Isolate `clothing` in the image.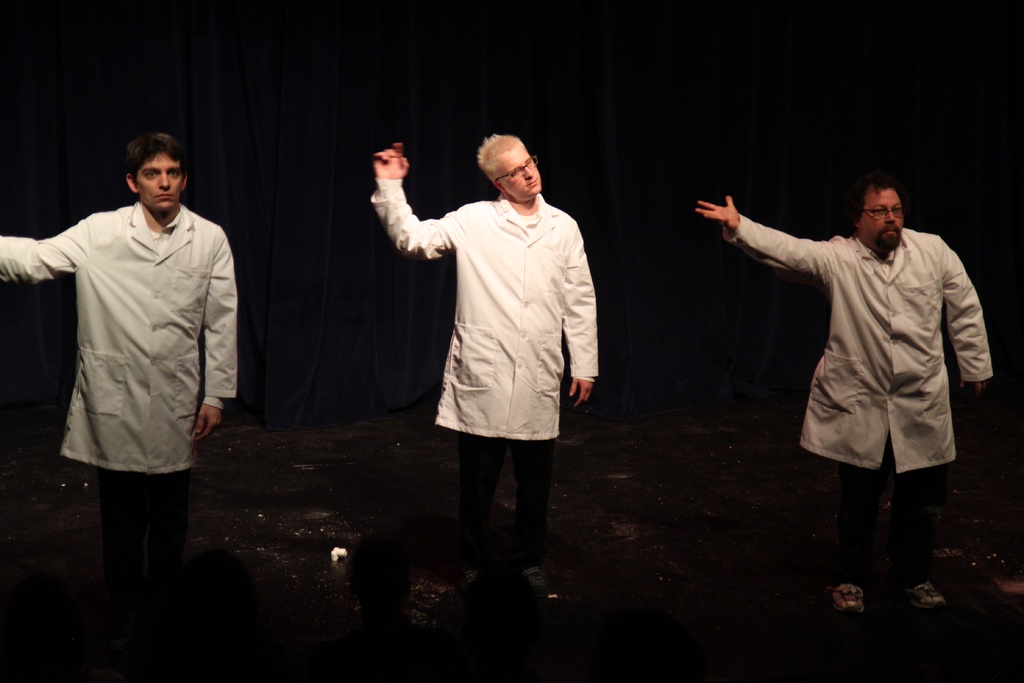
Isolated region: {"left": 30, "top": 141, "right": 231, "bottom": 559}.
